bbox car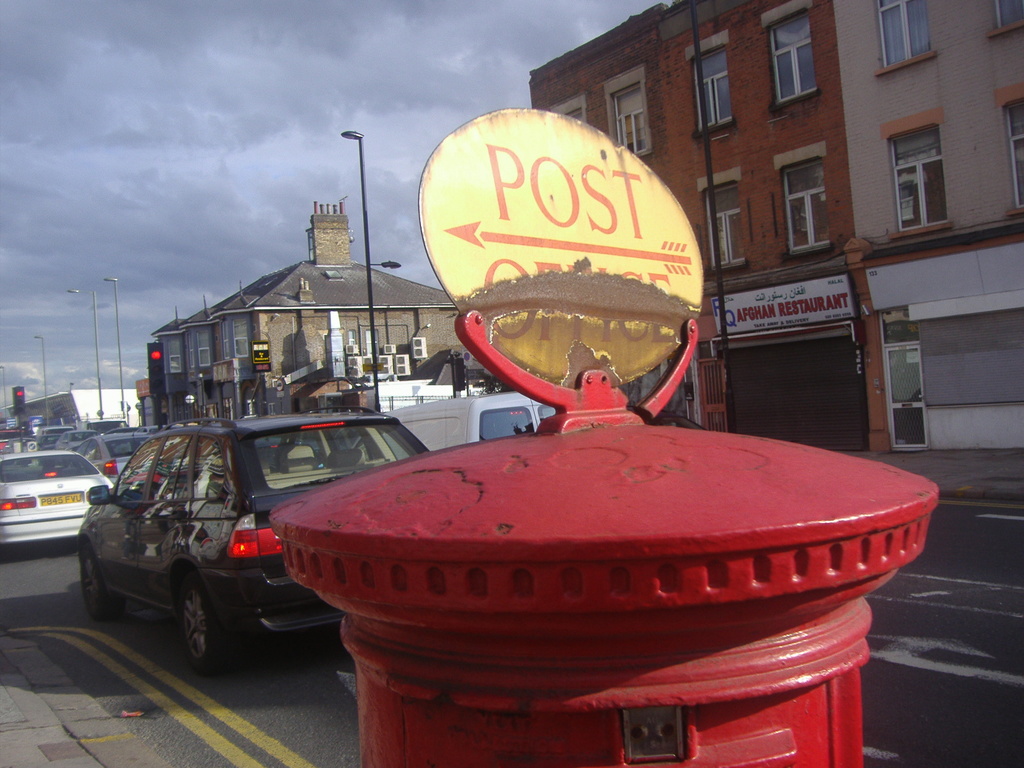
rect(79, 425, 429, 668)
